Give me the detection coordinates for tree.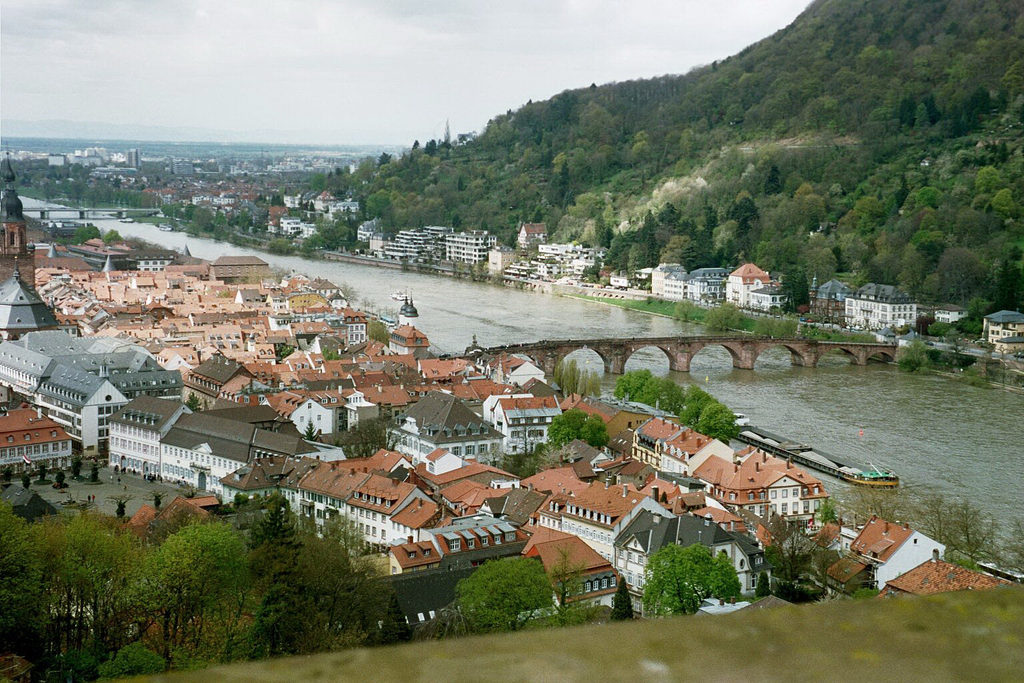
[911, 186, 948, 212].
